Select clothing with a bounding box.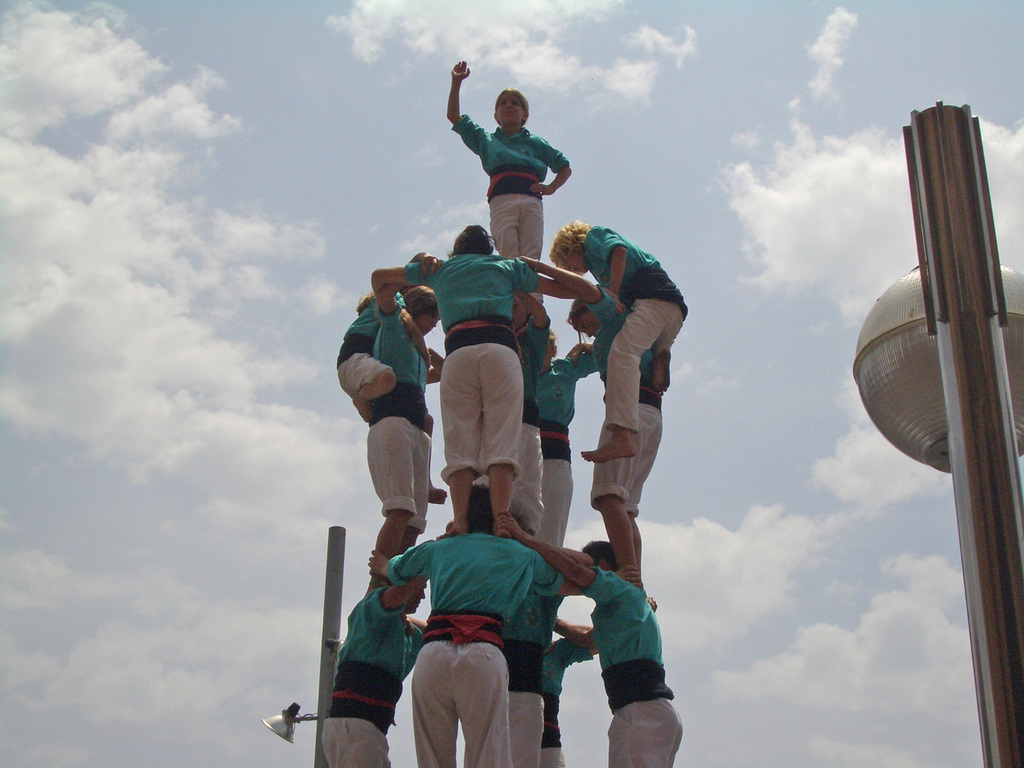
{"left": 331, "top": 286, "right": 395, "bottom": 393}.
